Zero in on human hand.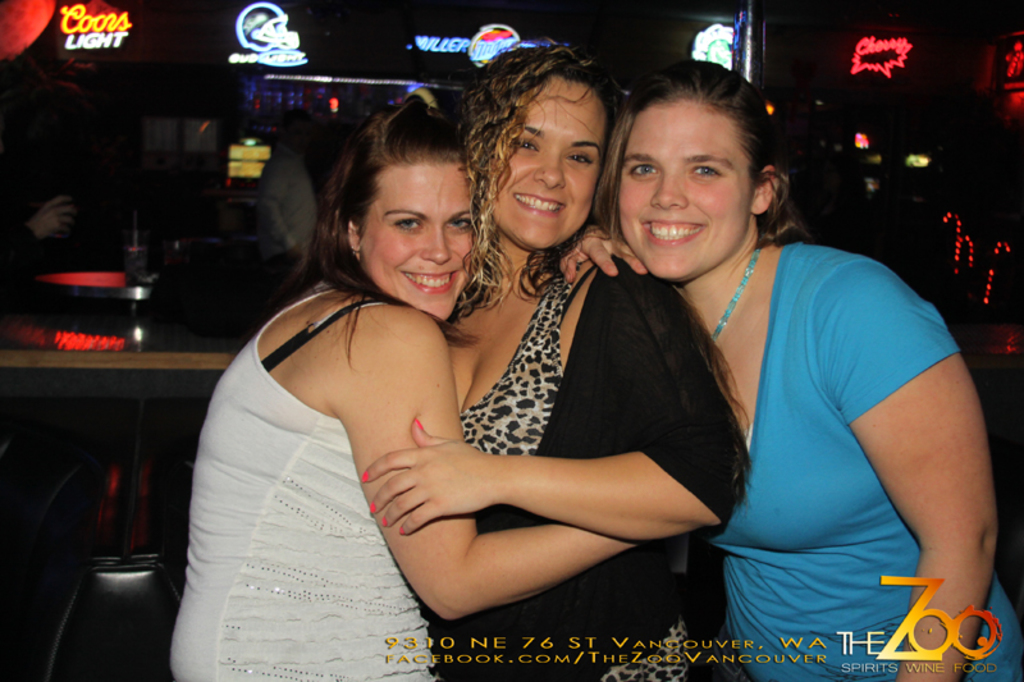
Zeroed in: 558, 224, 649, 284.
